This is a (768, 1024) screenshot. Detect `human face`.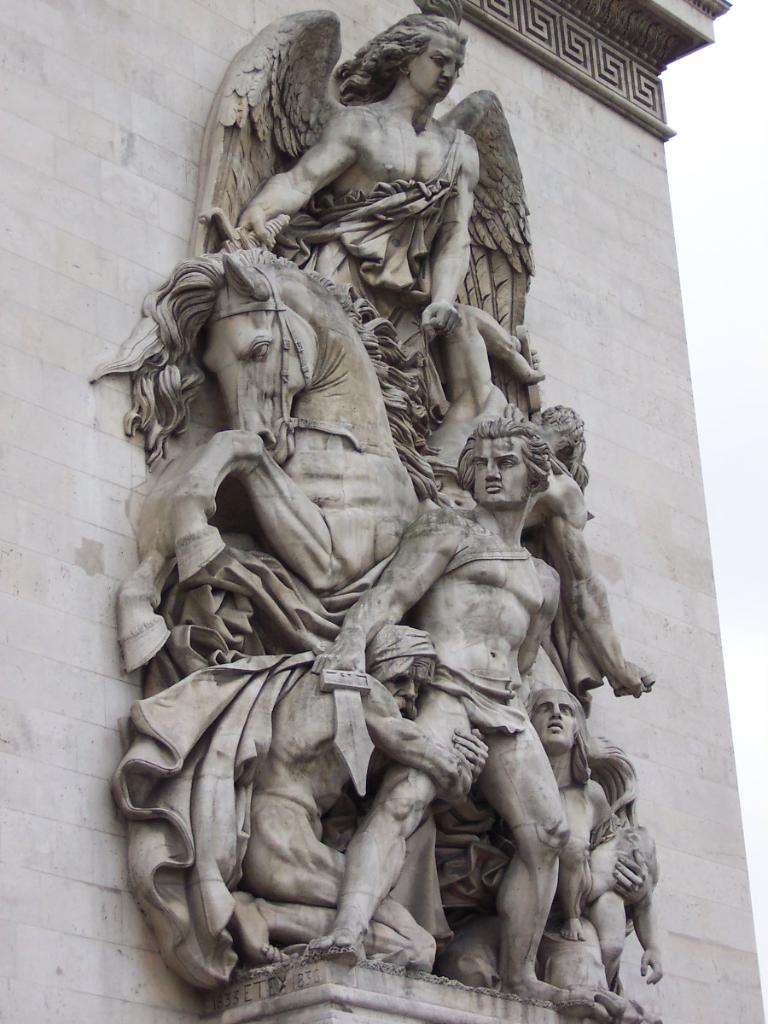
locate(473, 431, 532, 509).
